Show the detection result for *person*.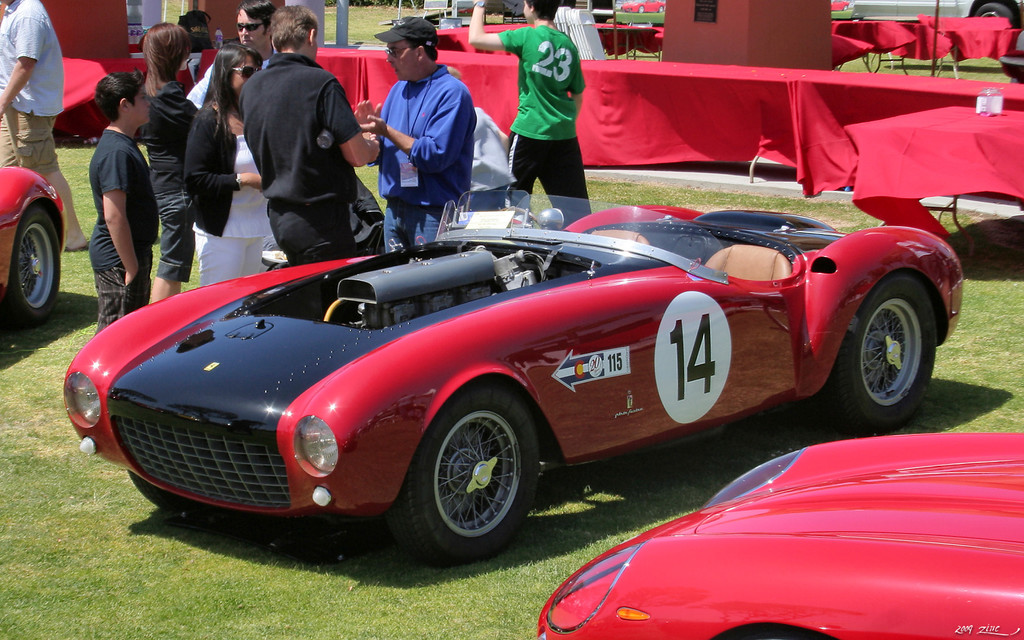
crop(234, 3, 383, 261).
